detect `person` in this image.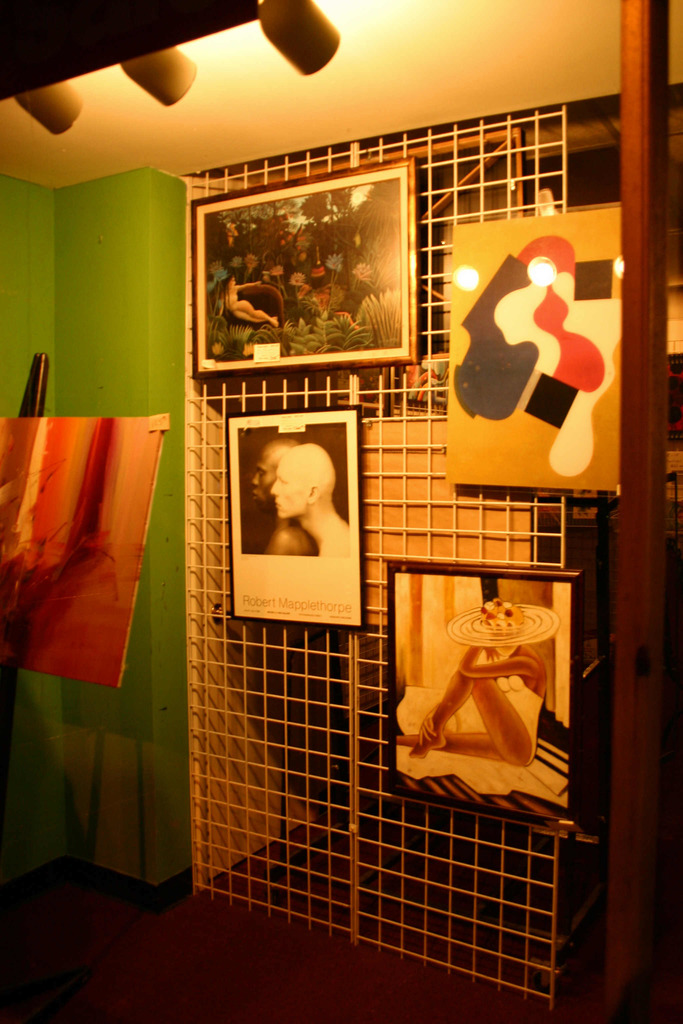
Detection: <region>248, 442, 311, 557</region>.
